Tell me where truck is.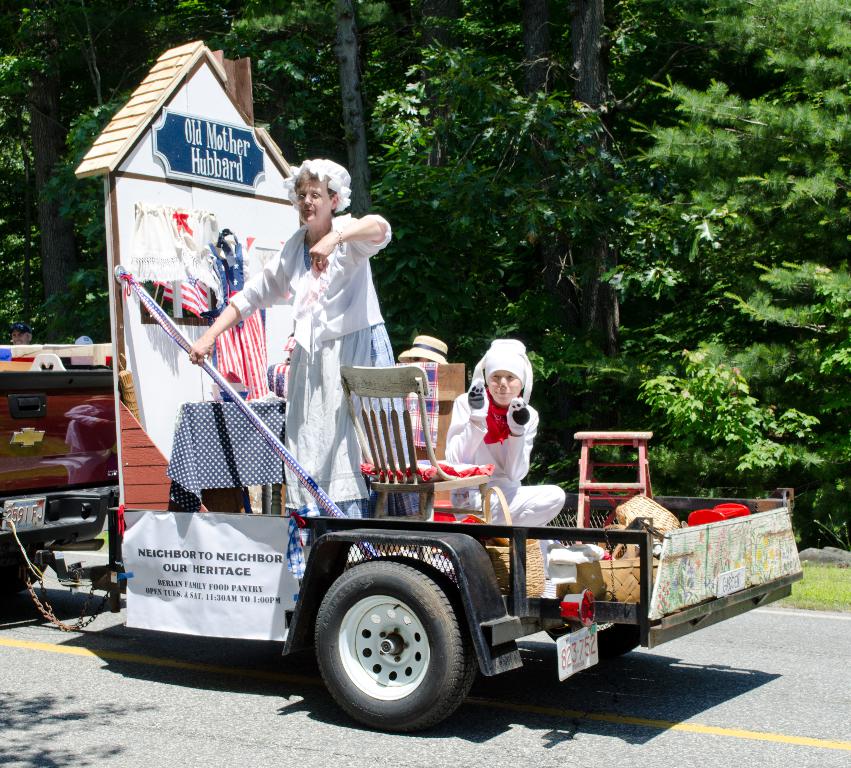
truck is at [190, 364, 799, 717].
